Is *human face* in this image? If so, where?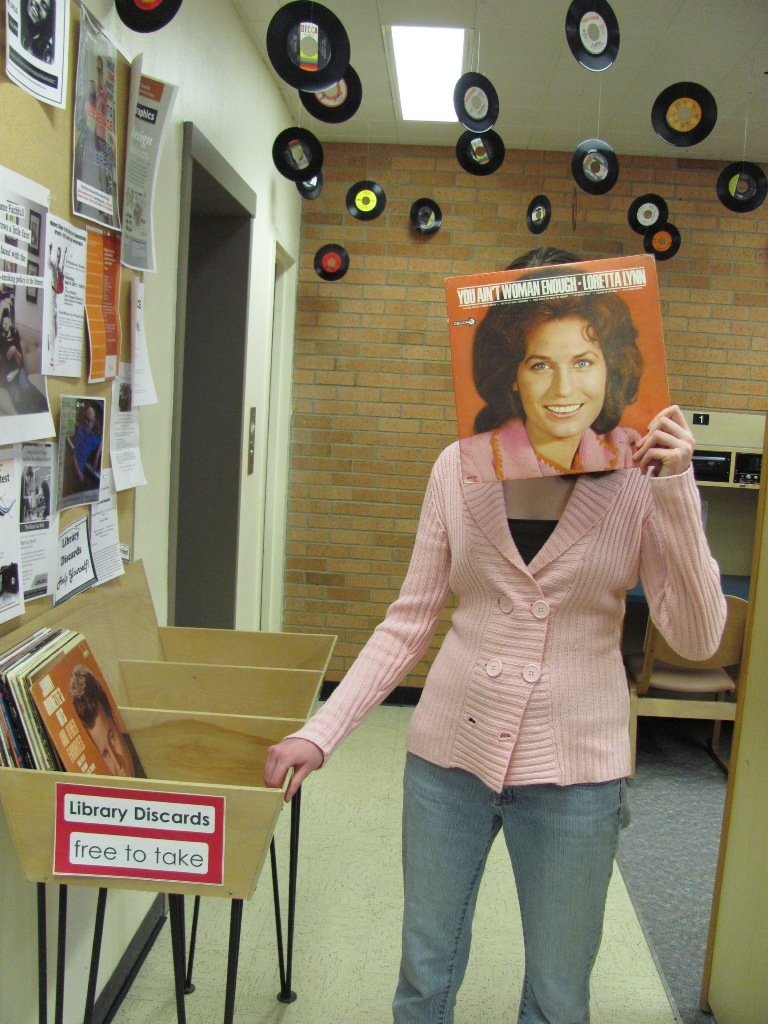
Yes, at (left=84, top=707, right=136, bottom=774).
